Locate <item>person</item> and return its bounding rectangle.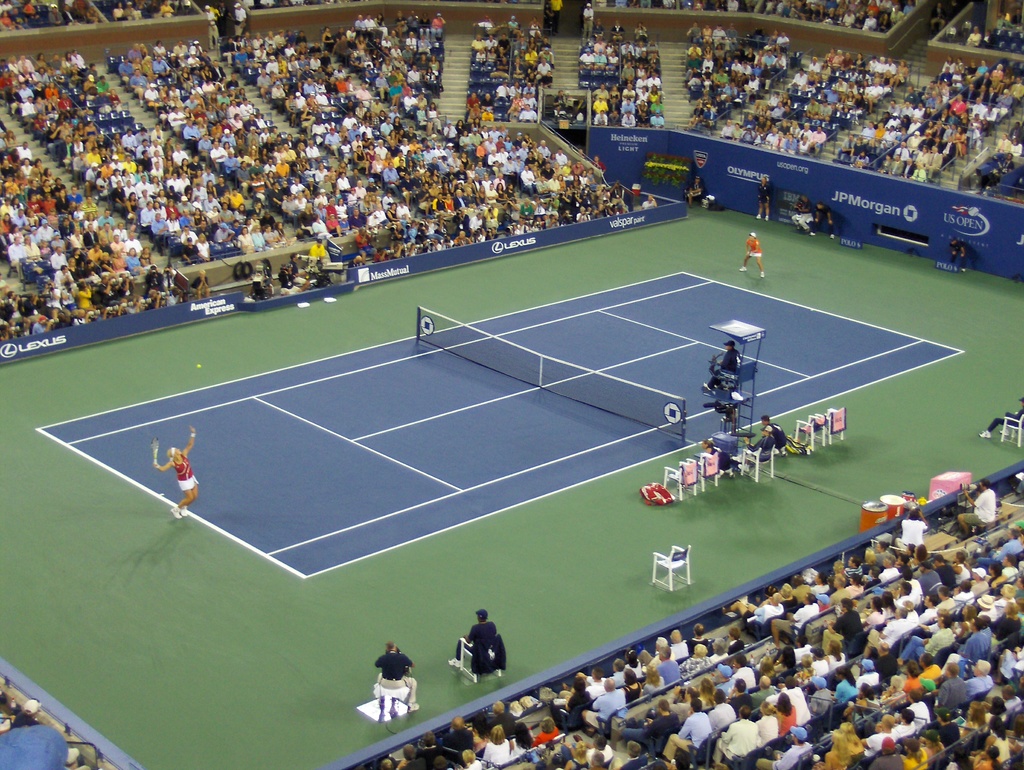
<bbox>952, 235, 968, 268</bbox>.
